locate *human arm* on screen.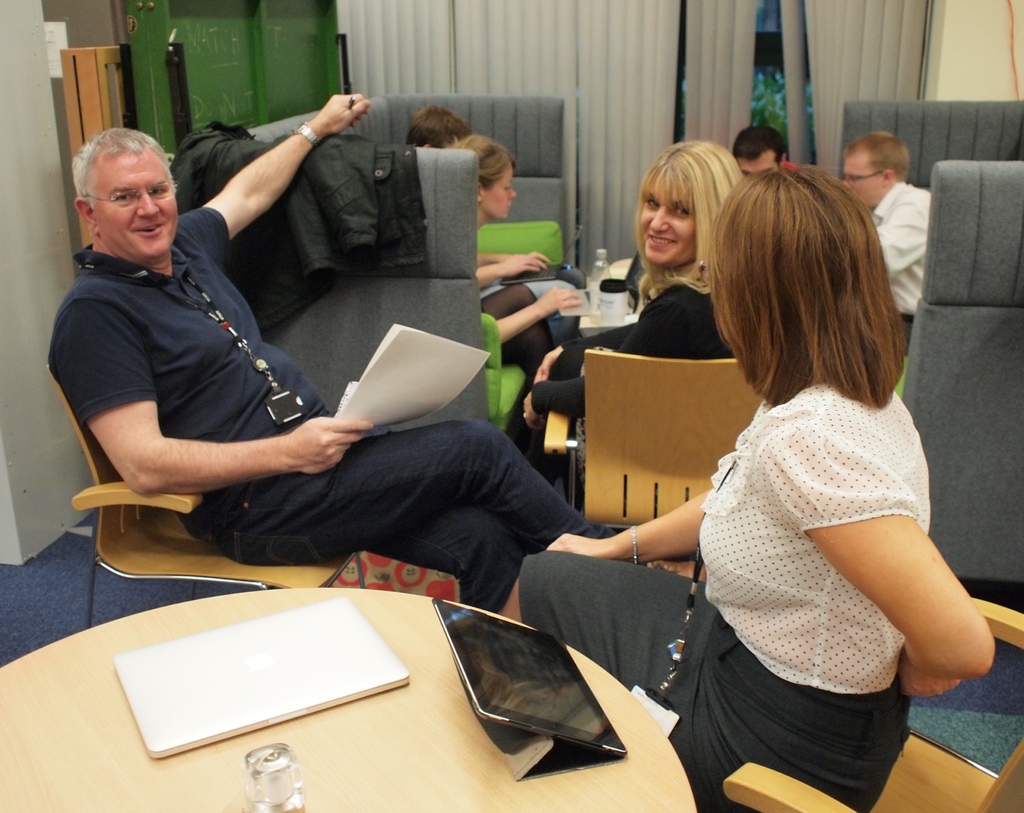
On screen at {"left": 472, "top": 255, "right": 548, "bottom": 294}.
